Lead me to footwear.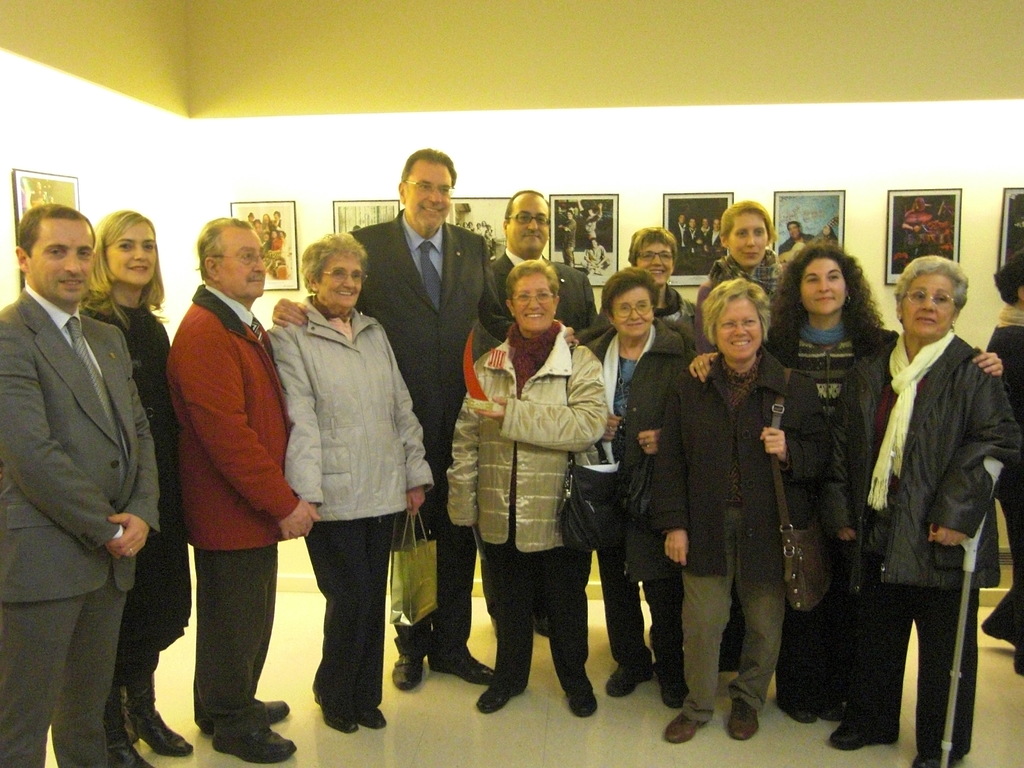
Lead to (394, 654, 420, 691).
